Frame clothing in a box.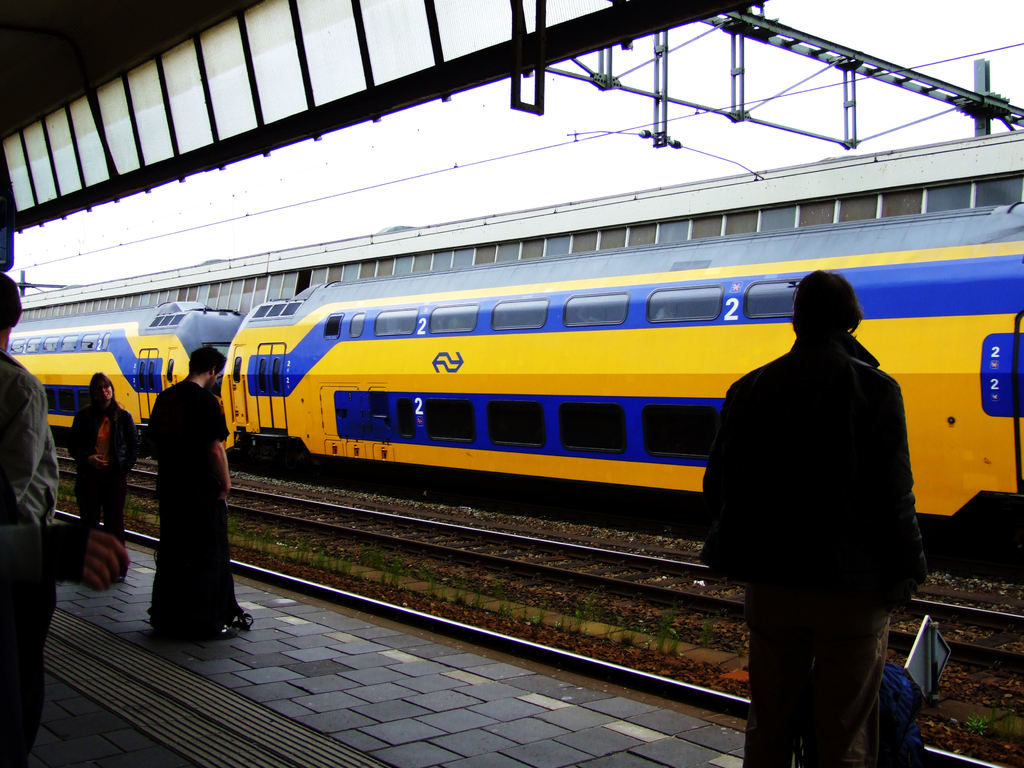
[x1=0, y1=345, x2=62, y2=767].
